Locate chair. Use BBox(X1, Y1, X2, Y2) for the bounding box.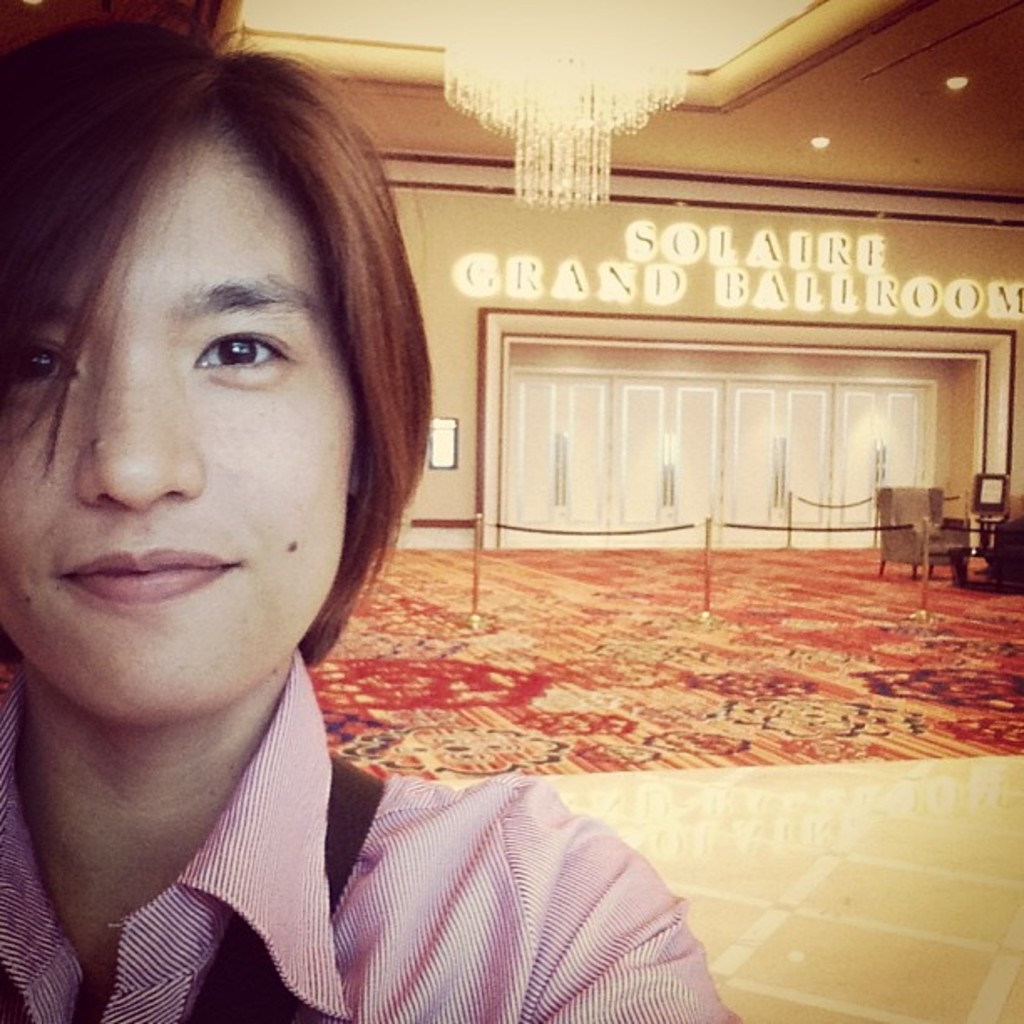
BBox(877, 477, 977, 587).
